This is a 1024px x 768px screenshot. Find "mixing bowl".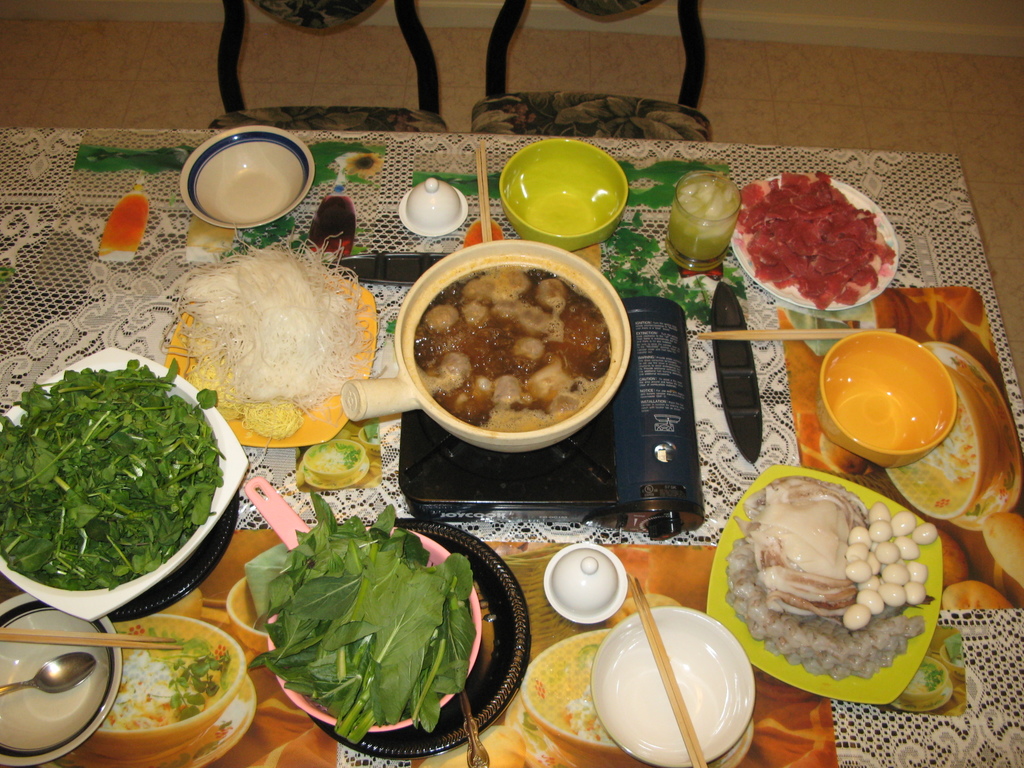
Bounding box: 518 631 641 767.
